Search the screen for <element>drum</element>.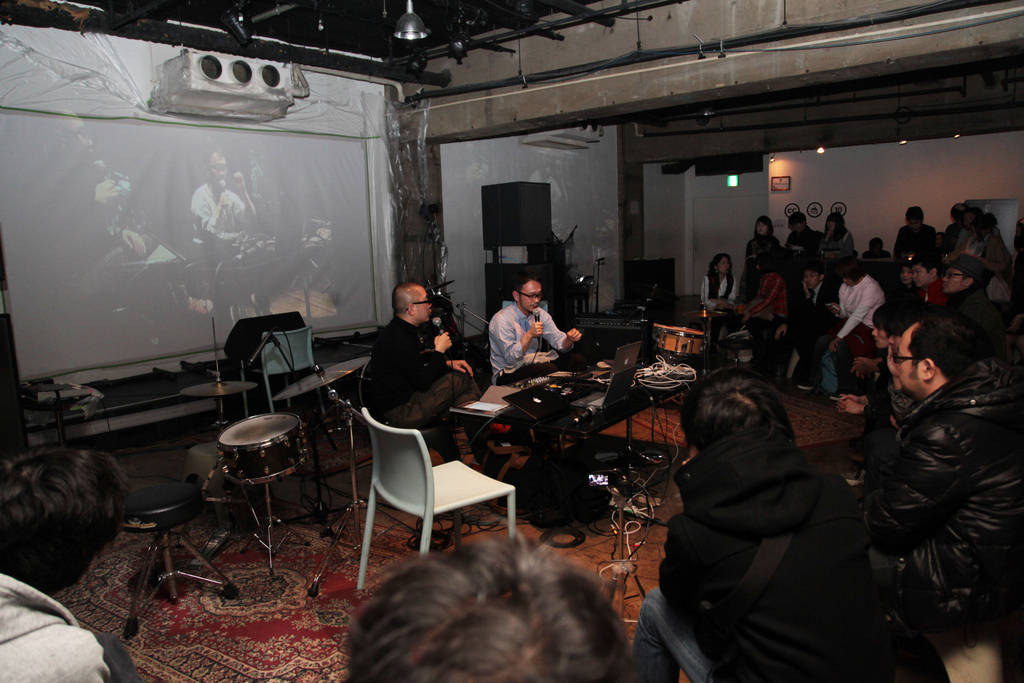
Found at [653, 325, 706, 357].
